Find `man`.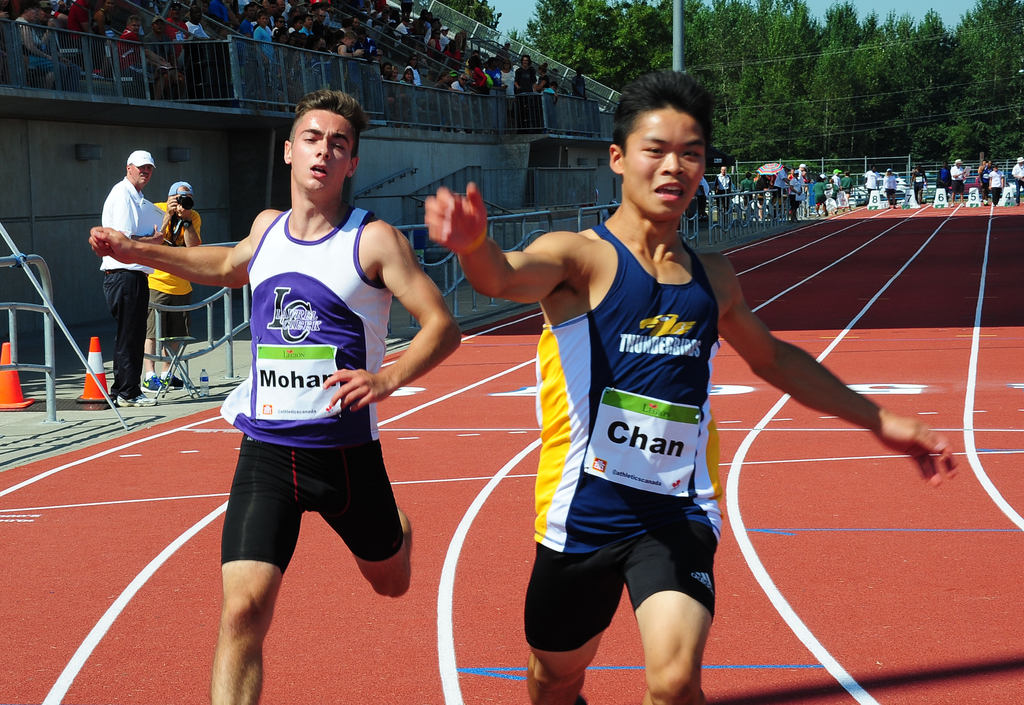
bbox=(422, 61, 960, 704).
